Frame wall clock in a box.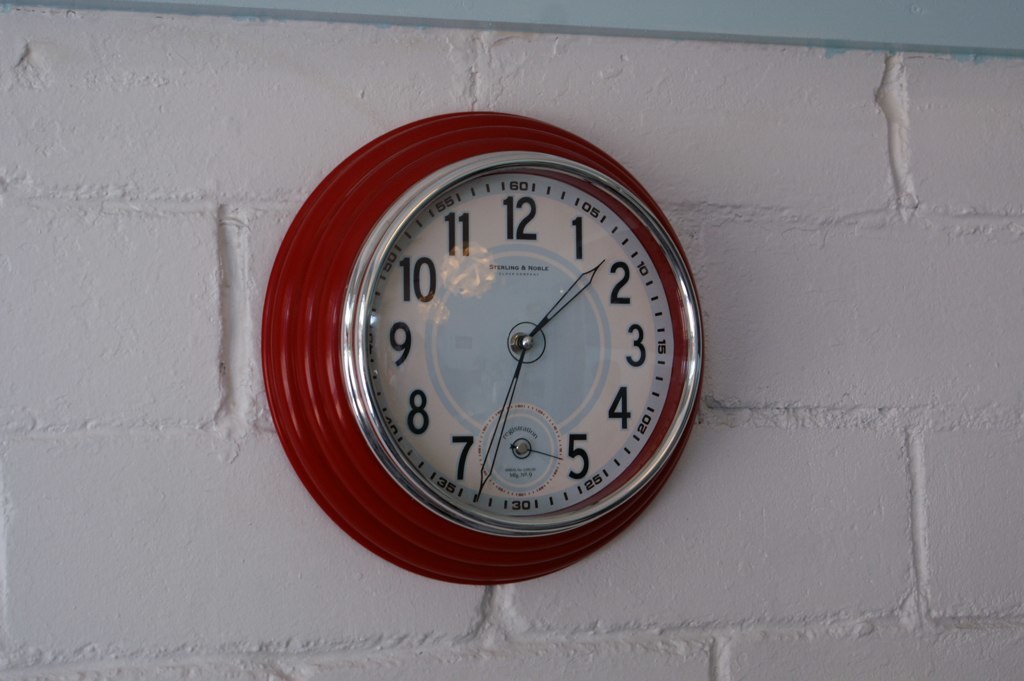
280, 140, 710, 565.
